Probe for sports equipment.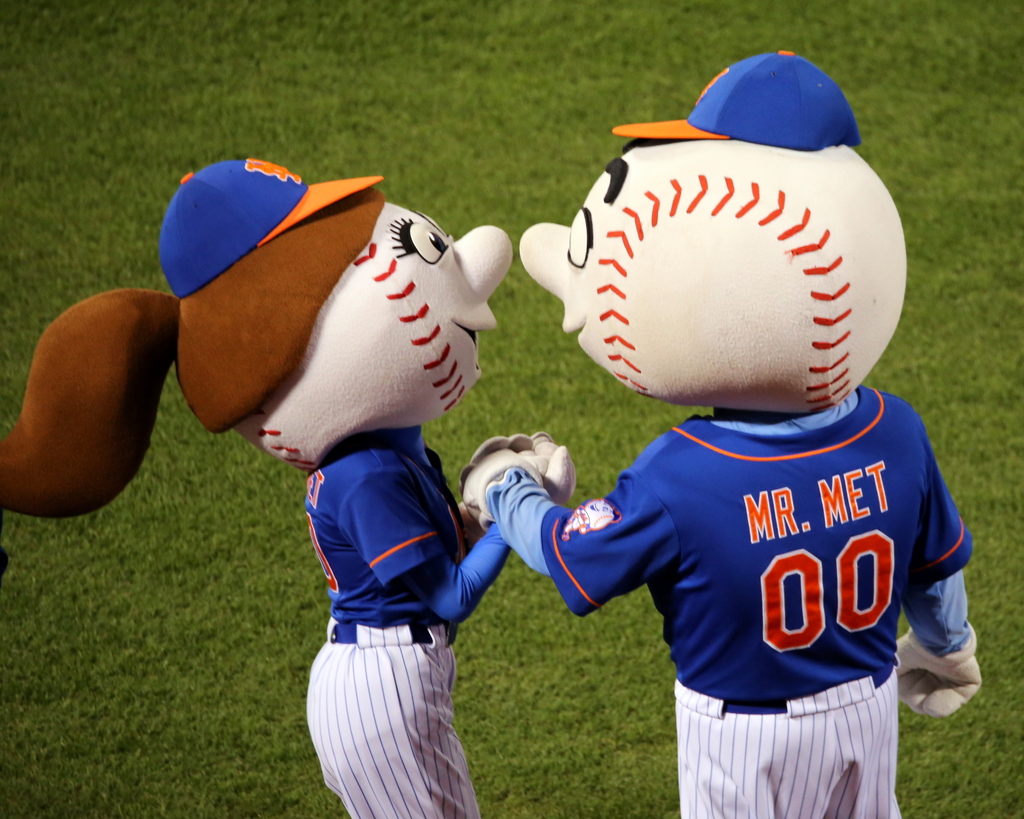
Probe result: crop(893, 612, 980, 720).
